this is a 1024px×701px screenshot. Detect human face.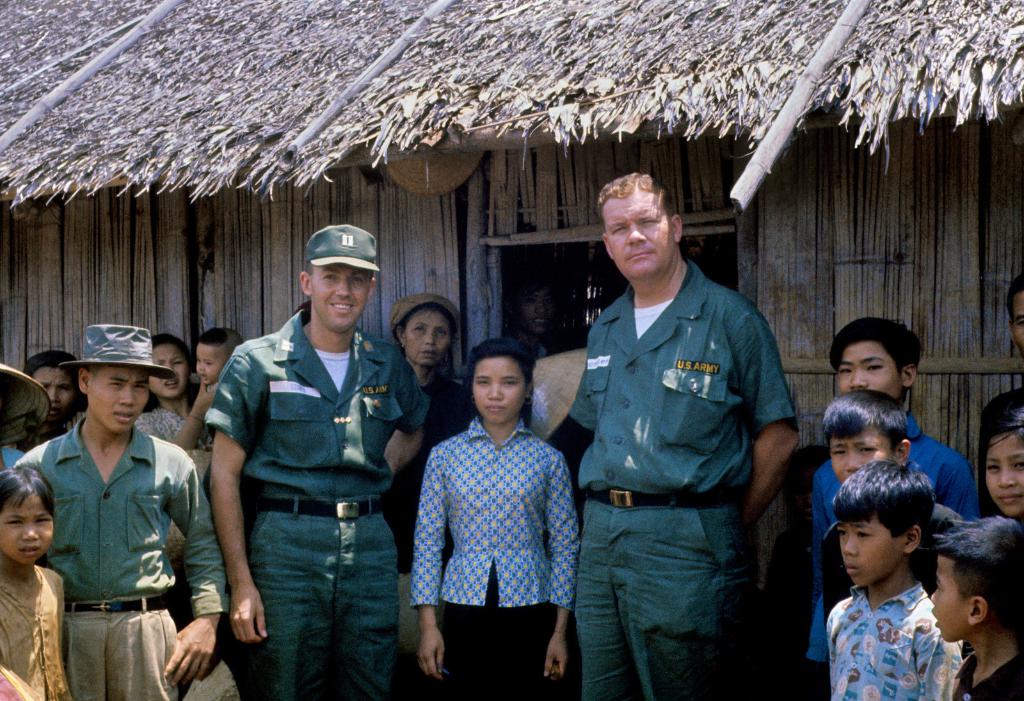
detection(404, 310, 452, 364).
